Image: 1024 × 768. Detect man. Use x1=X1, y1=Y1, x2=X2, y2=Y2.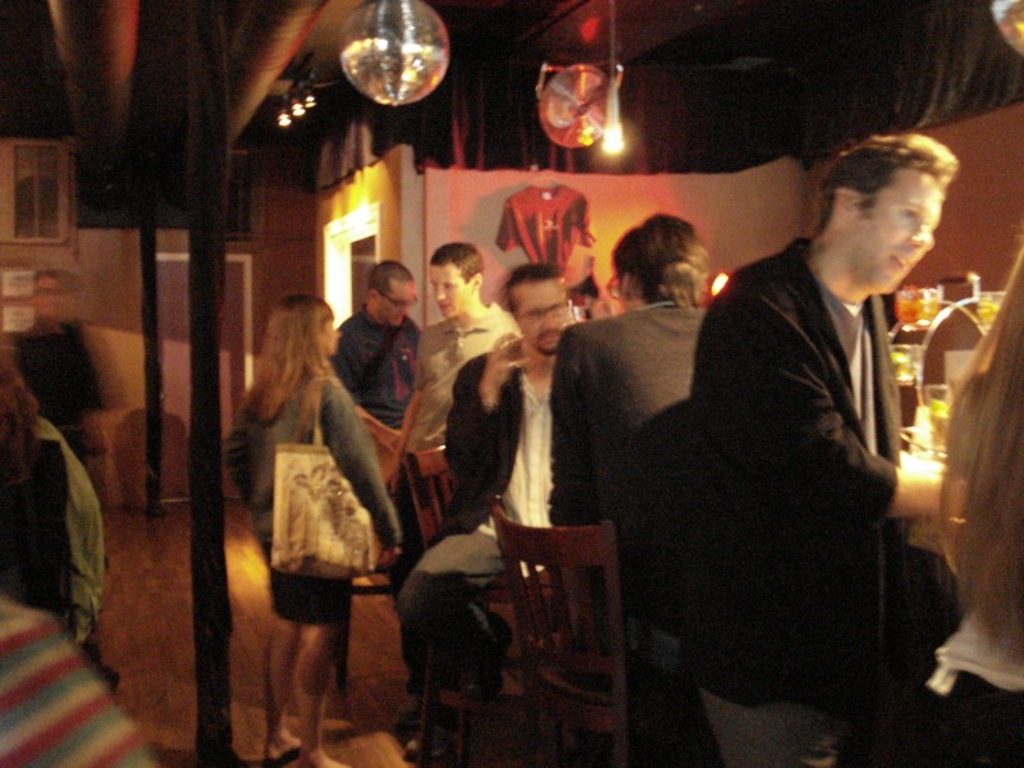
x1=401, y1=257, x2=598, y2=762.
